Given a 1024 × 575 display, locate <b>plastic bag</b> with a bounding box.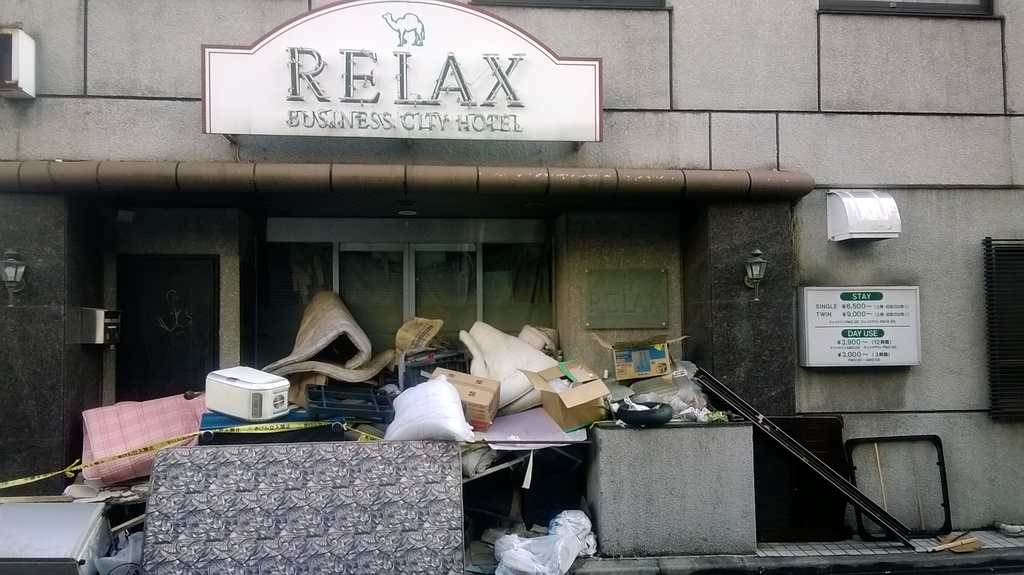
Located: [604, 394, 620, 410].
